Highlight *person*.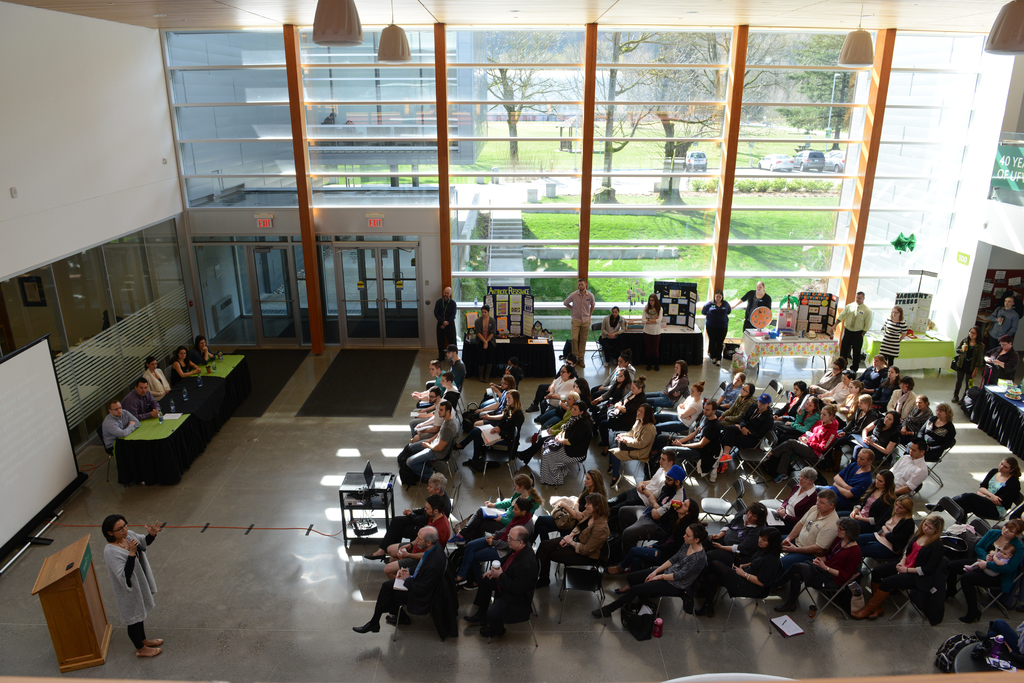
Highlighted region: x1=710 y1=506 x2=760 y2=550.
